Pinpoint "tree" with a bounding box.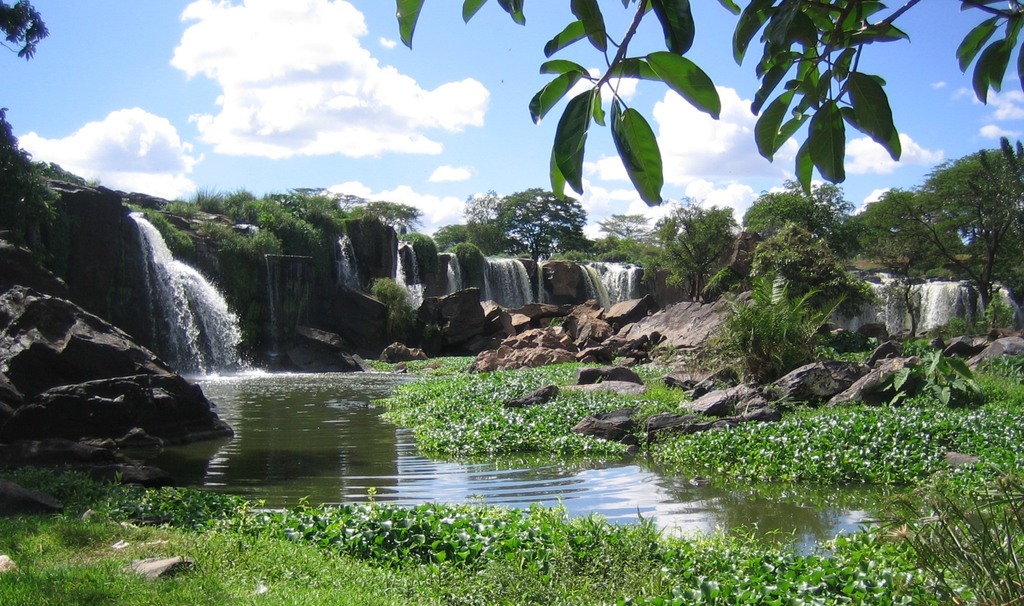
353:194:431:232.
